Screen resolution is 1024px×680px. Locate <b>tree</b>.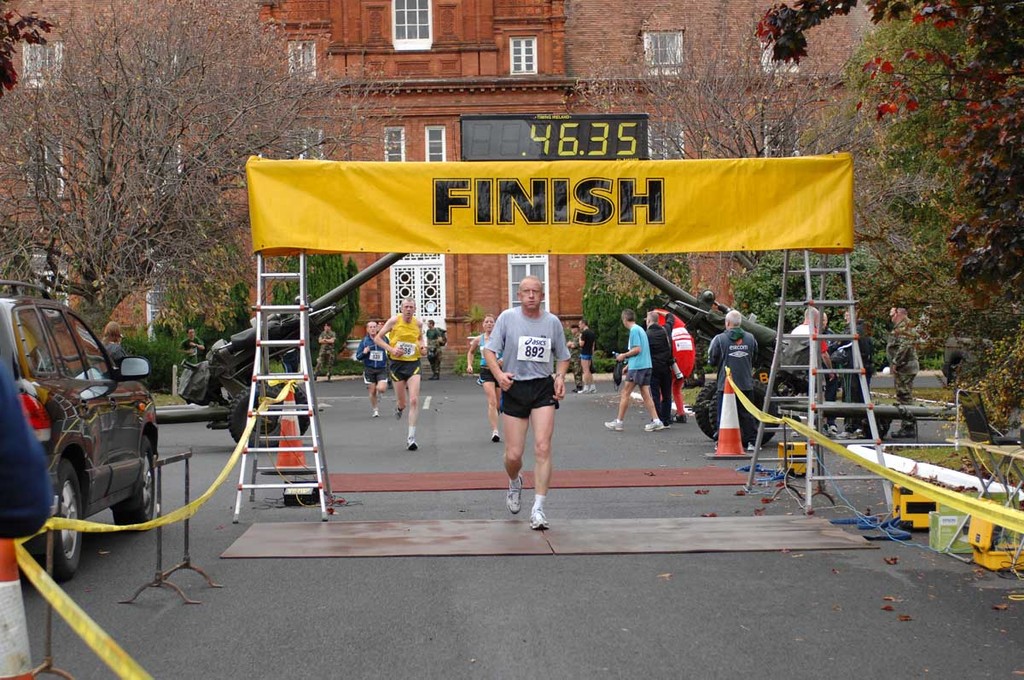
box(584, 252, 696, 363).
